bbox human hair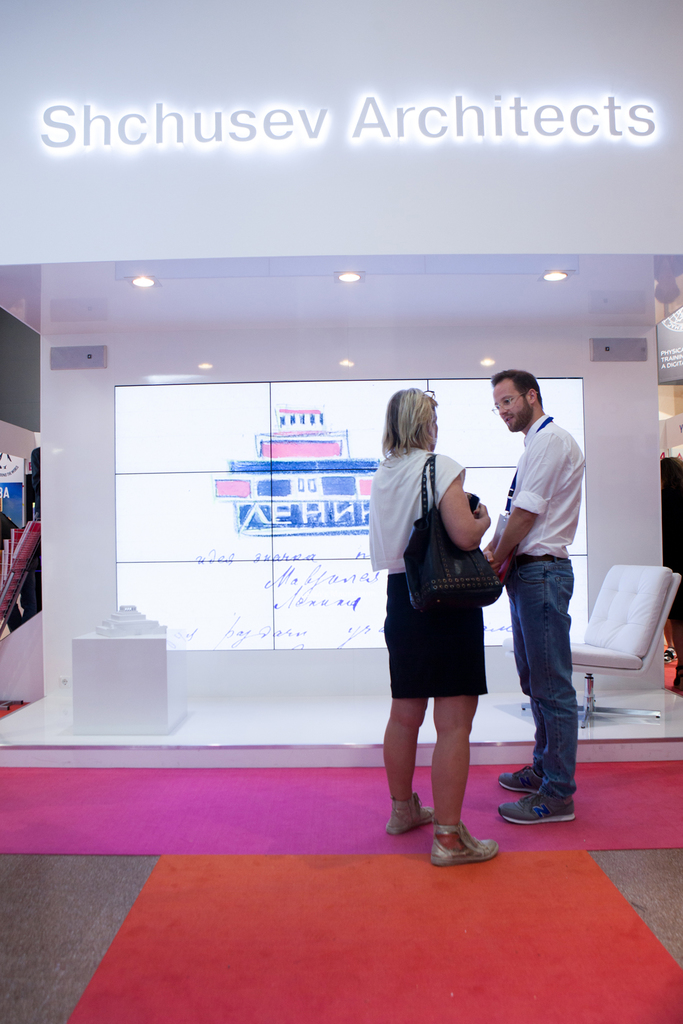
pyautogui.locateOnScreen(490, 365, 542, 404)
